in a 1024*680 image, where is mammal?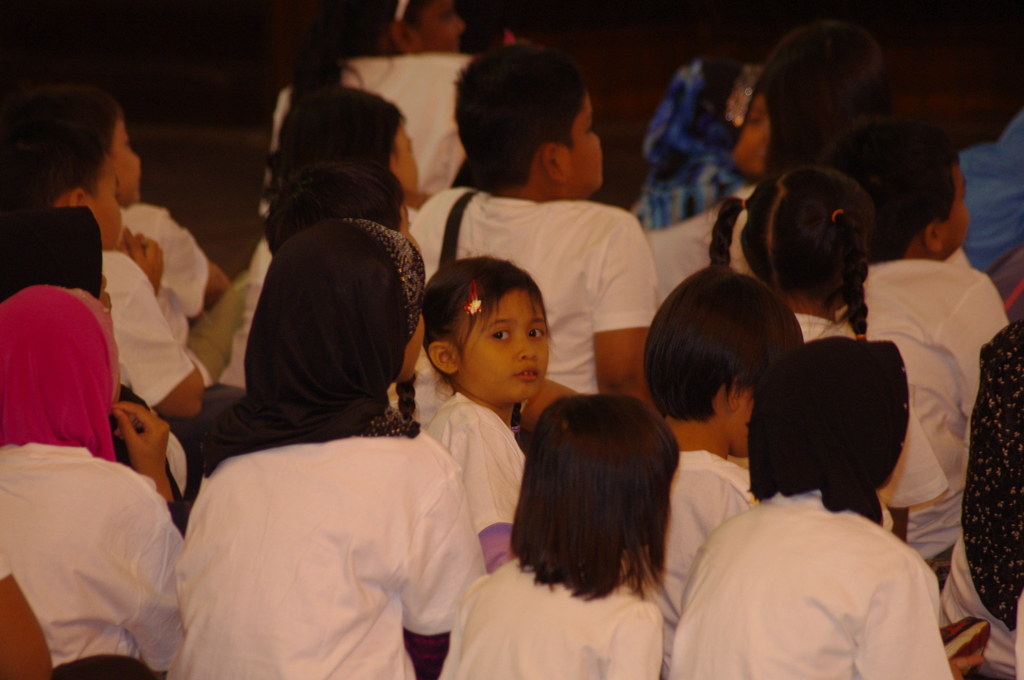
select_region(632, 58, 778, 290).
